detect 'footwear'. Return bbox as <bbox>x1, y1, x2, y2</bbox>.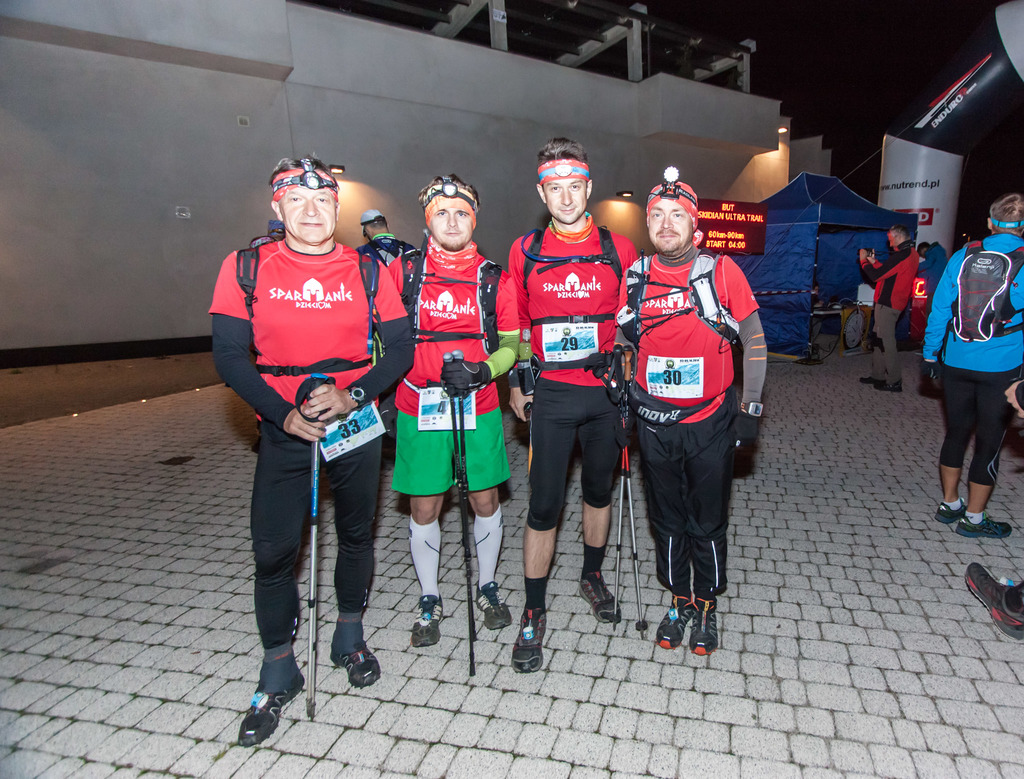
<bbox>970, 558, 1023, 641</bbox>.
